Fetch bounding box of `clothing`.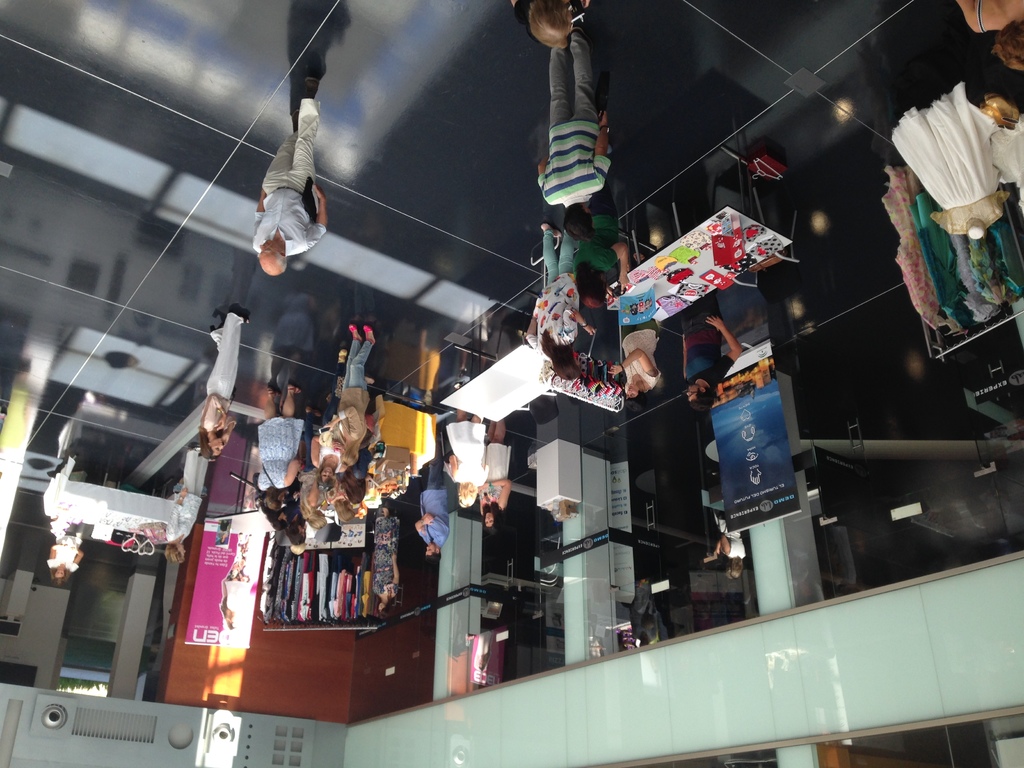
Bbox: 421,420,447,548.
